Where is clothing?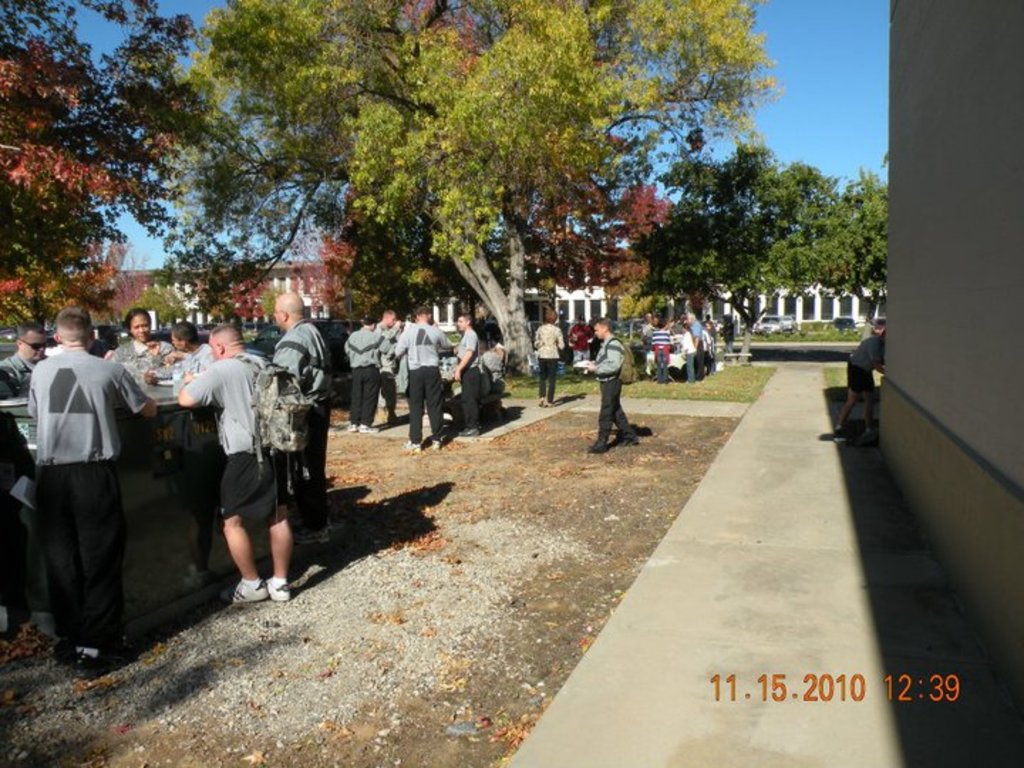
(835,334,885,394).
